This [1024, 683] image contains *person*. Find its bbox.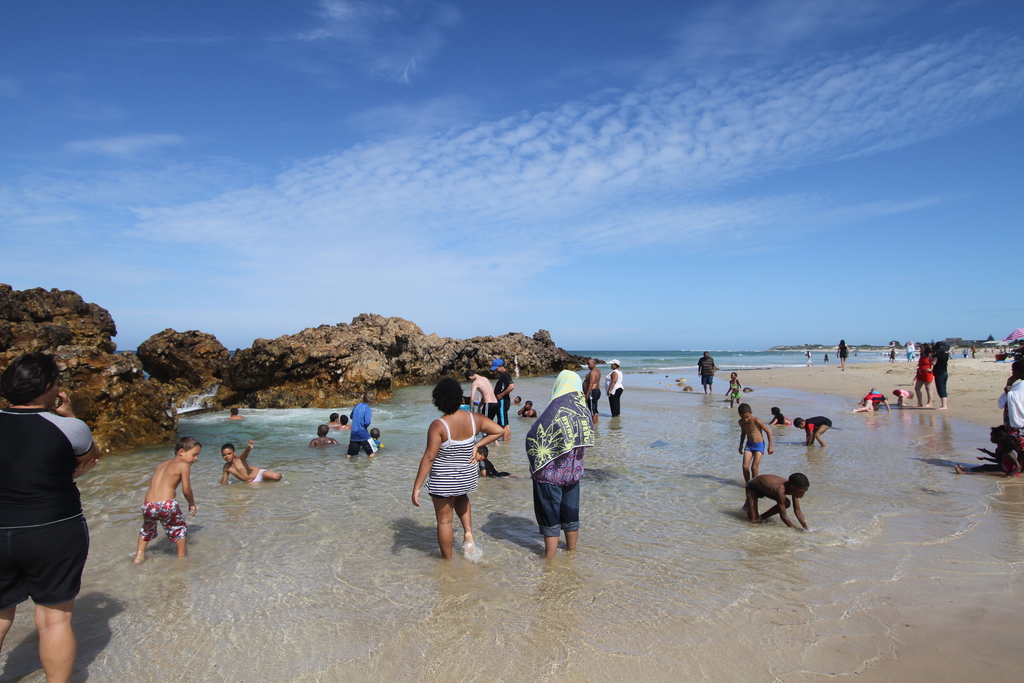
132,438,191,565.
